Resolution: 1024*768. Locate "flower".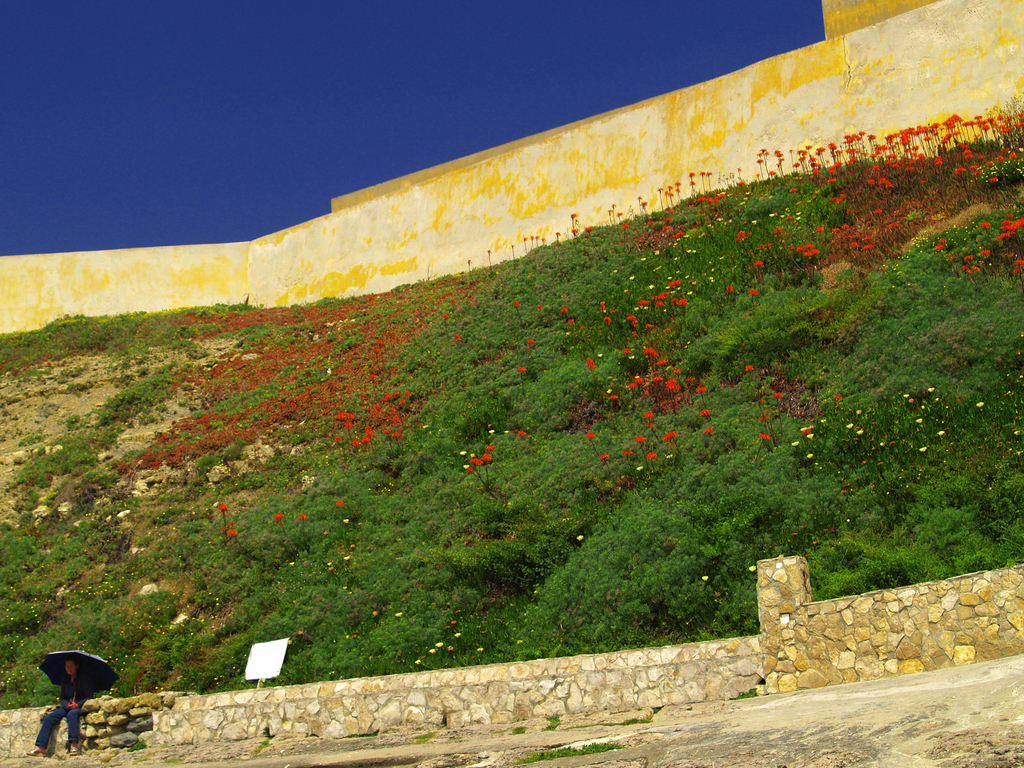
[x1=928, y1=387, x2=936, y2=391].
